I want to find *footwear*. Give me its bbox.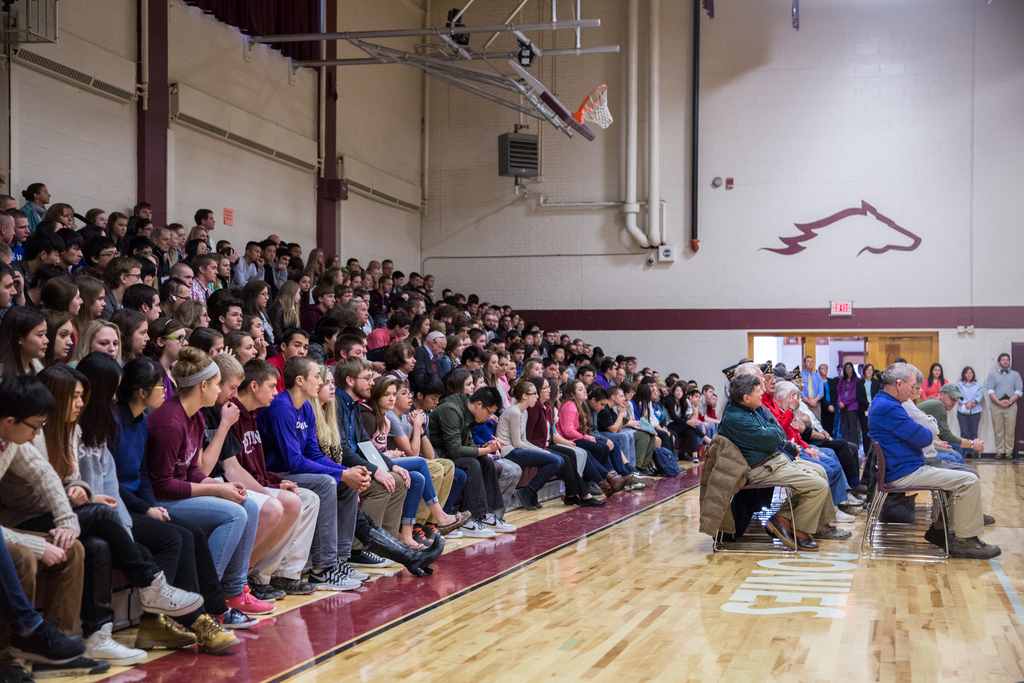
l=225, t=593, r=275, b=611.
